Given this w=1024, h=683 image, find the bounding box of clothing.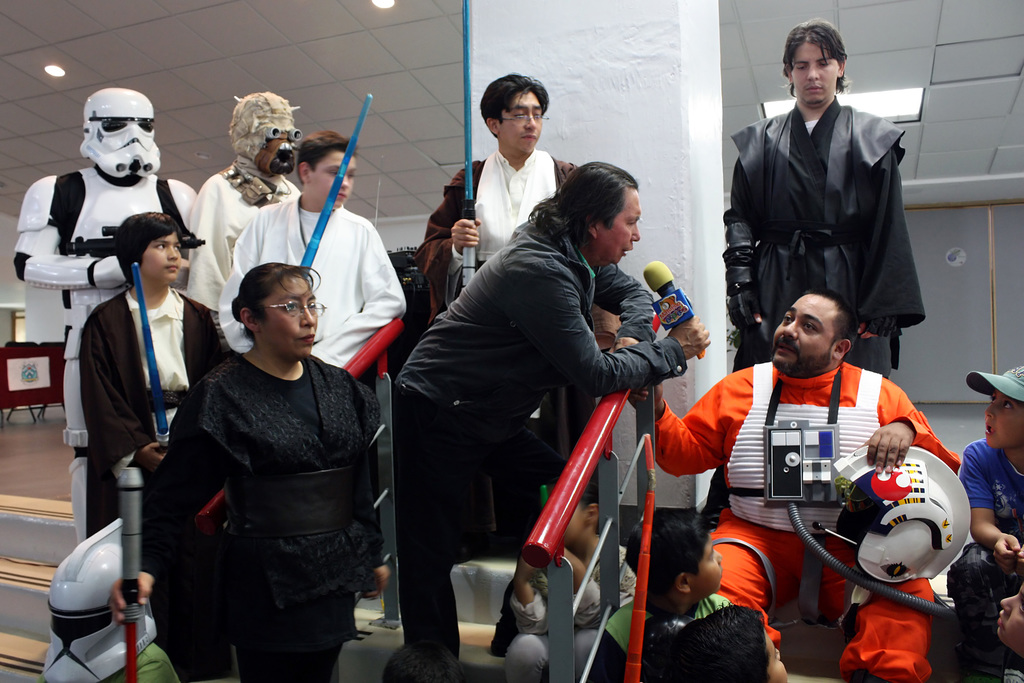
detection(434, 146, 598, 335).
